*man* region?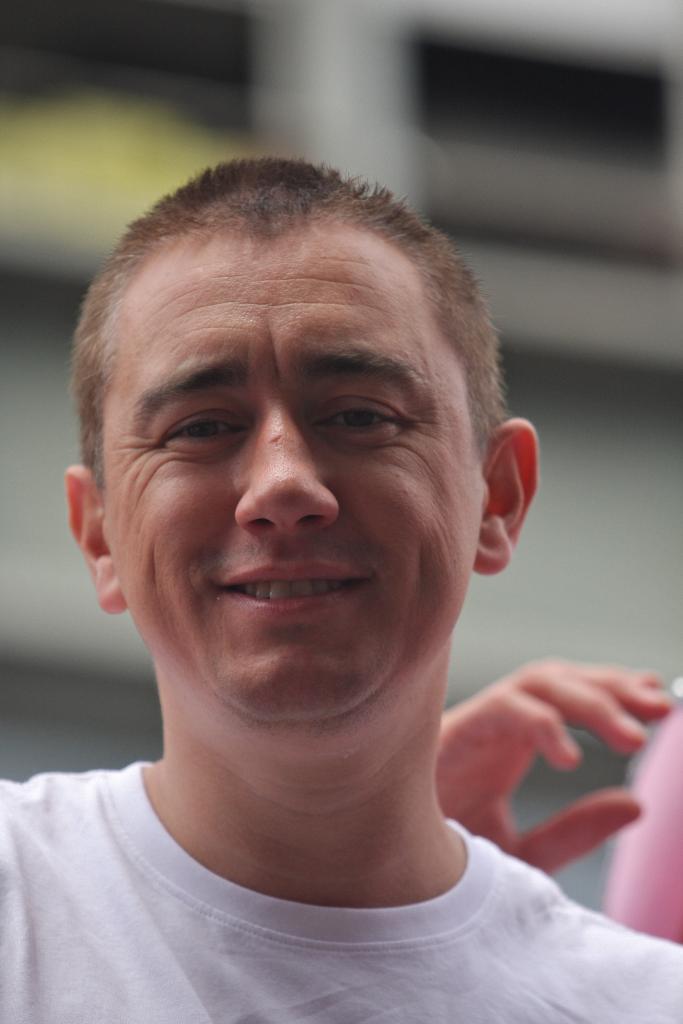
BBox(0, 147, 668, 1001)
